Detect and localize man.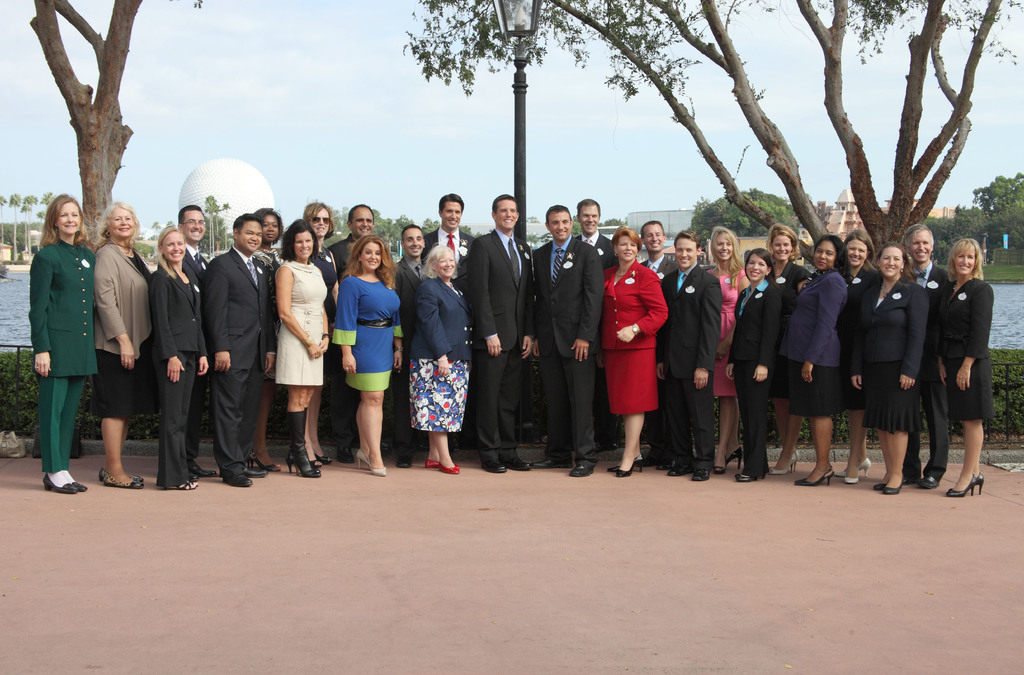
Localized at (391, 218, 426, 469).
